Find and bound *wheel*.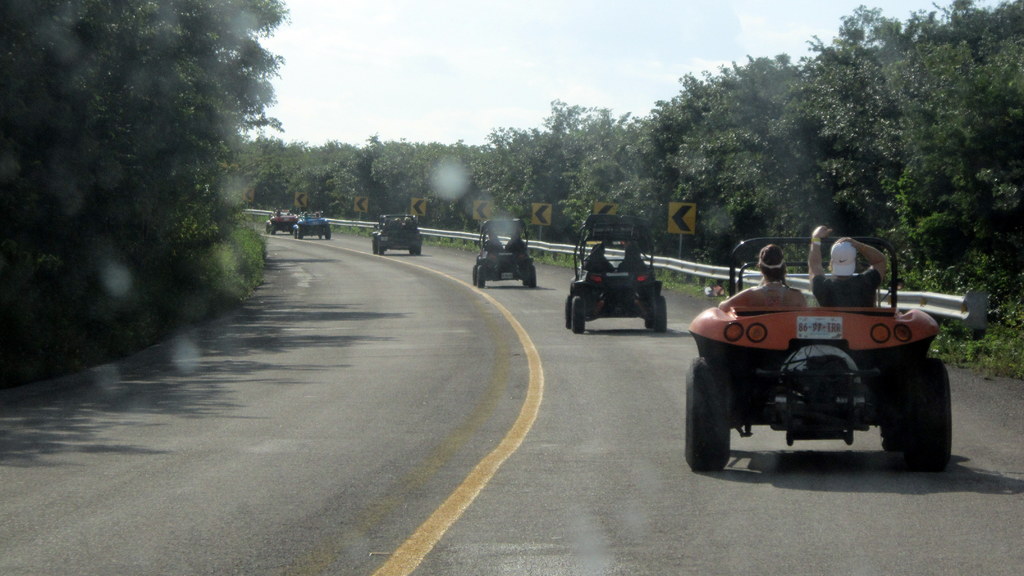
Bound: (291,231,299,240).
